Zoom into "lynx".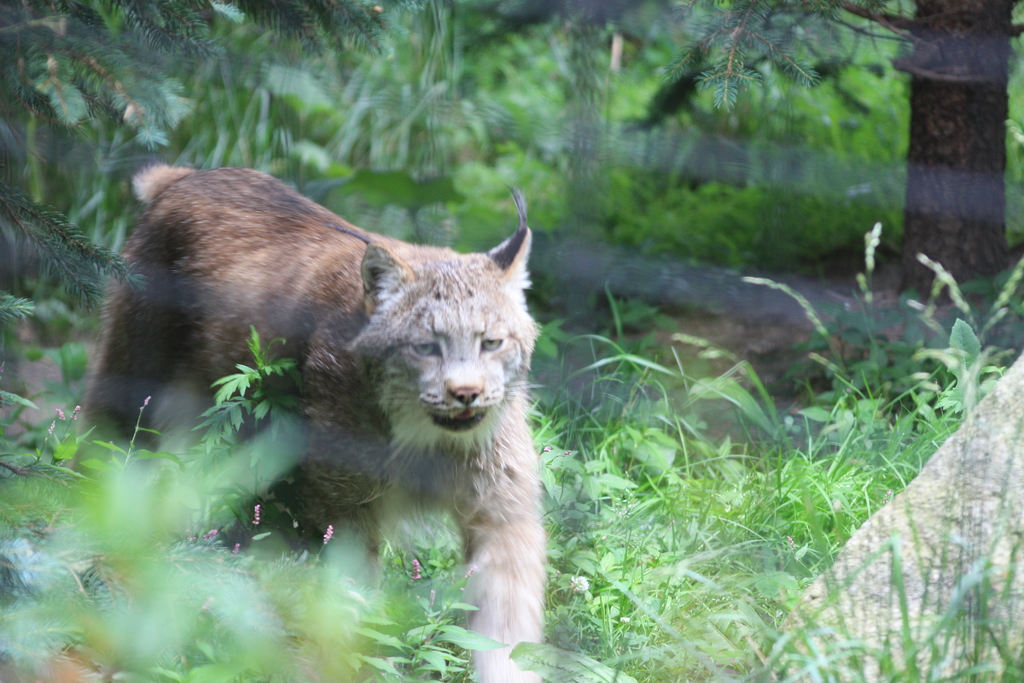
Zoom target: x1=58 y1=160 x2=545 y2=682.
